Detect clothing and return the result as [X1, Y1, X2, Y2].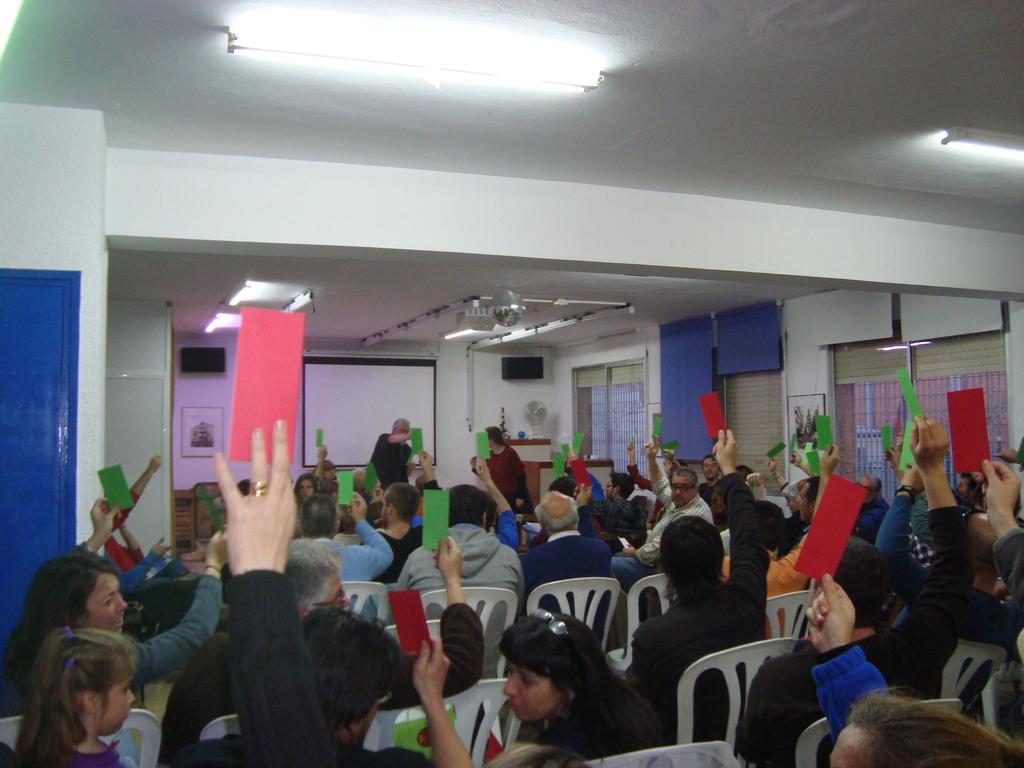
[623, 467, 718, 573].
